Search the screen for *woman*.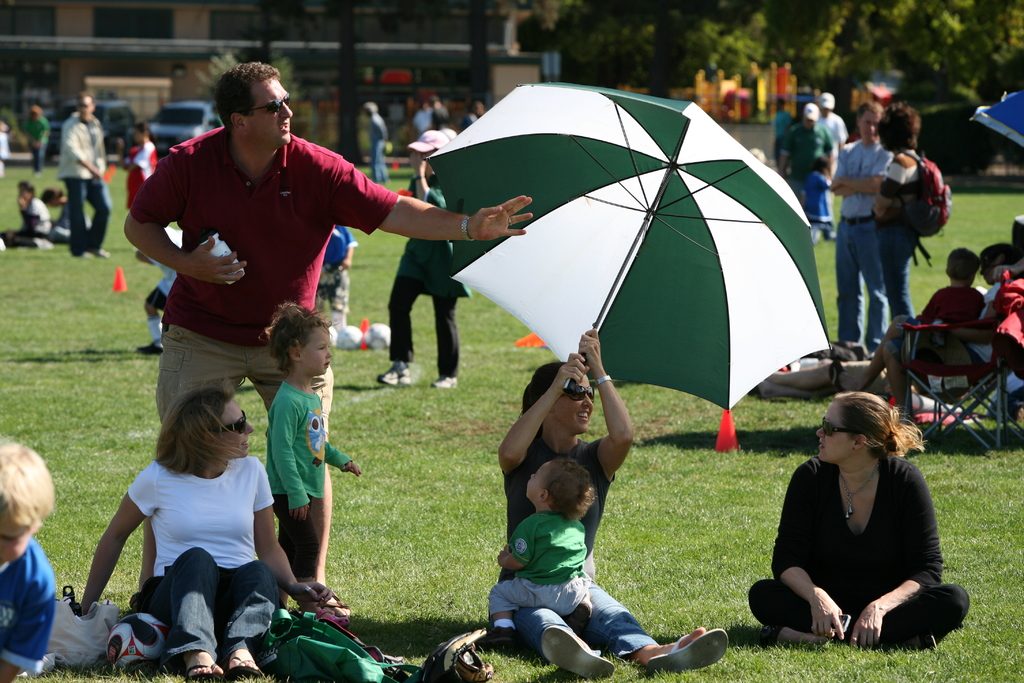
Found at x1=862 y1=104 x2=938 y2=324.
